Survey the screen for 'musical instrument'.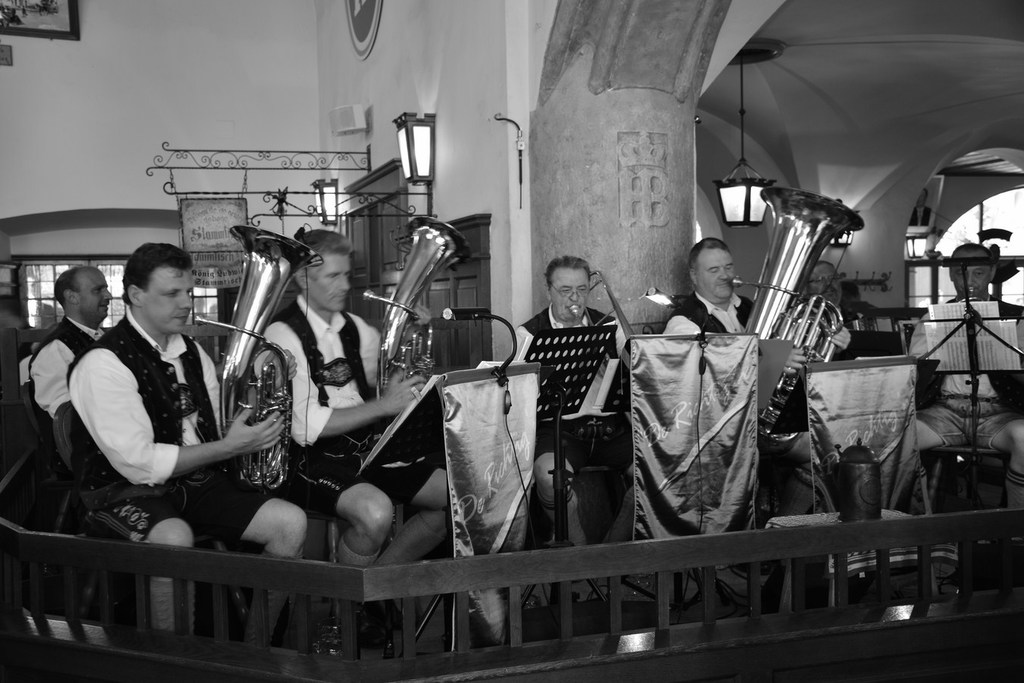
Survey found: {"left": 567, "top": 260, "right": 641, "bottom": 411}.
